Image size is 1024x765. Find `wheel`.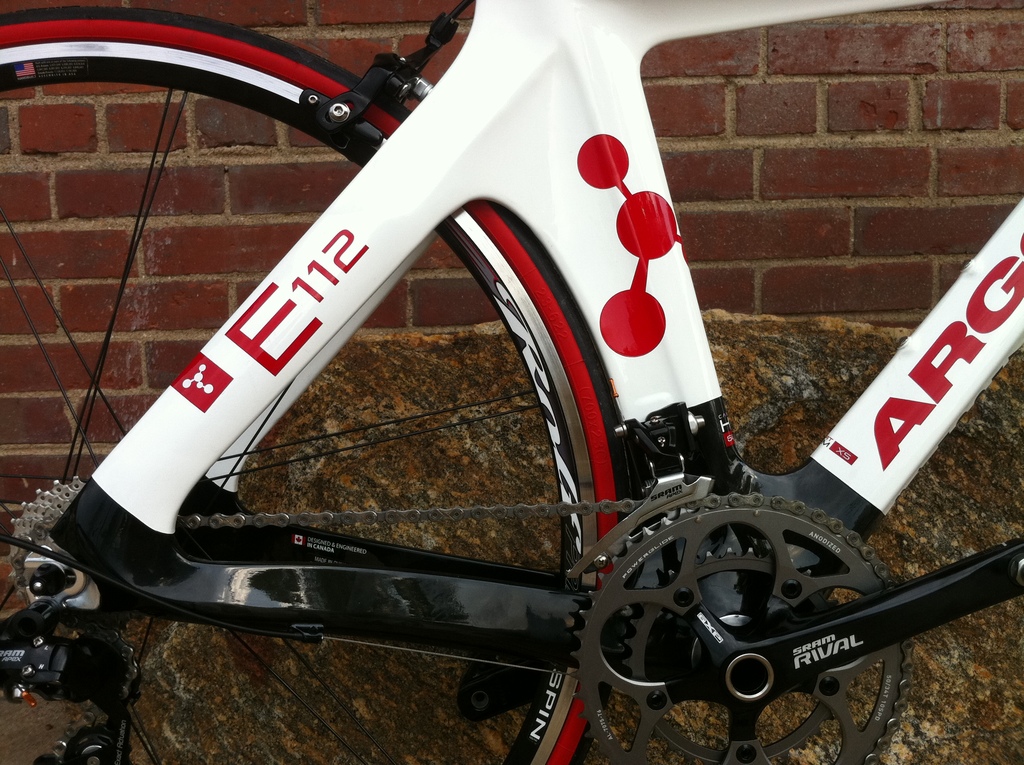
(0, 2, 630, 764).
